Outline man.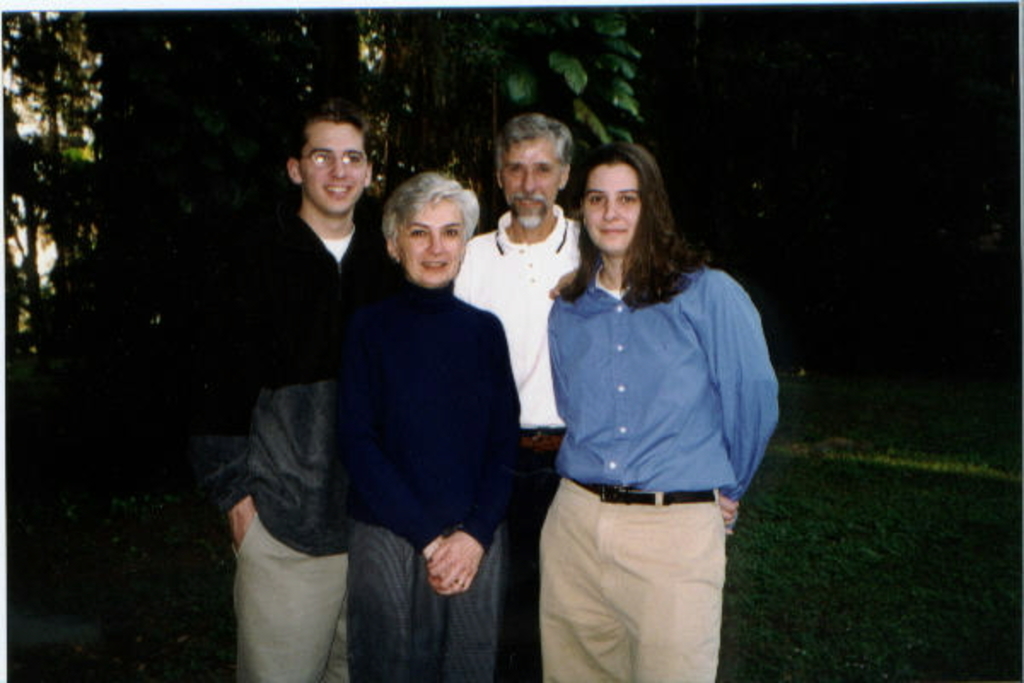
Outline: x1=449 y1=111 x2=602 y2=681.
